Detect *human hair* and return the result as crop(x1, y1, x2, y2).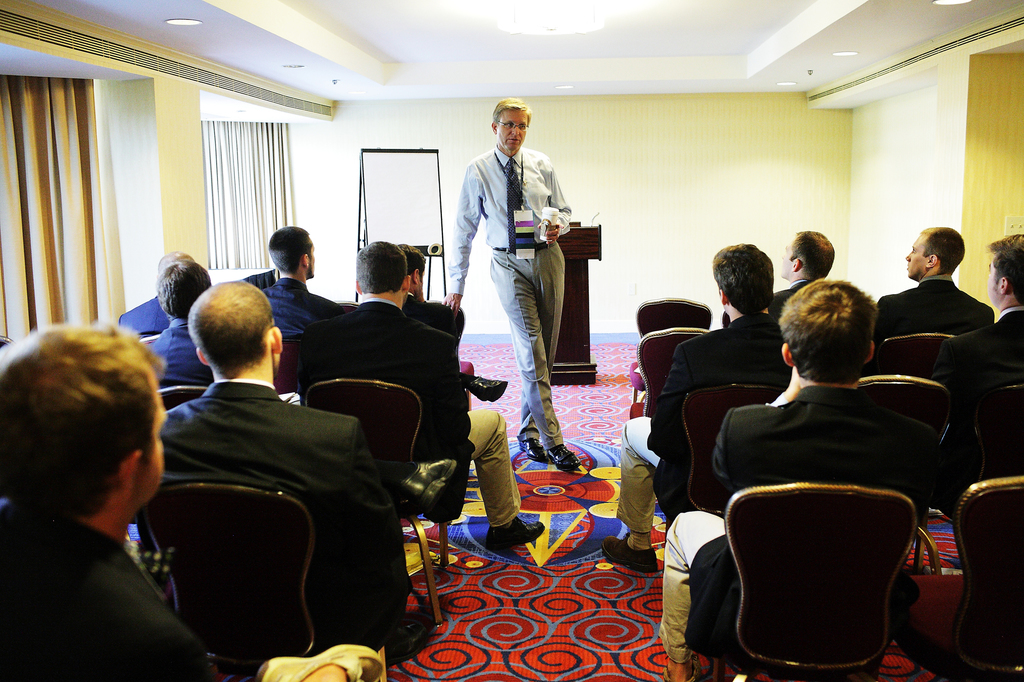
crop(982, 228, 1023, 299).
